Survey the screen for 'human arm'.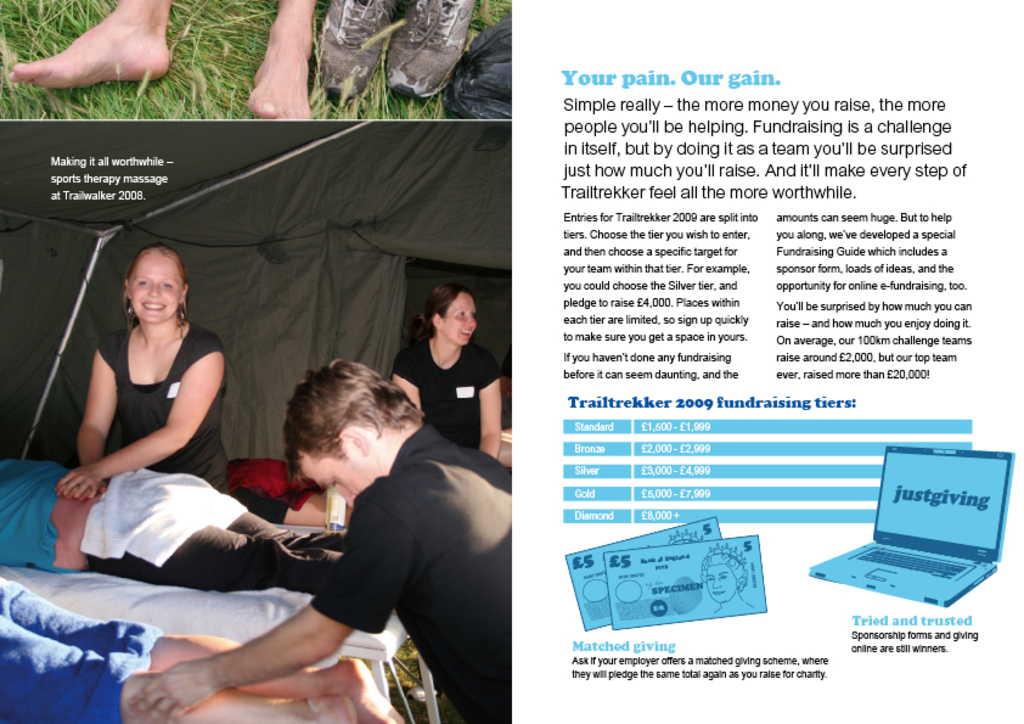
Survey found: Rect(64, 333, 128, 471).
